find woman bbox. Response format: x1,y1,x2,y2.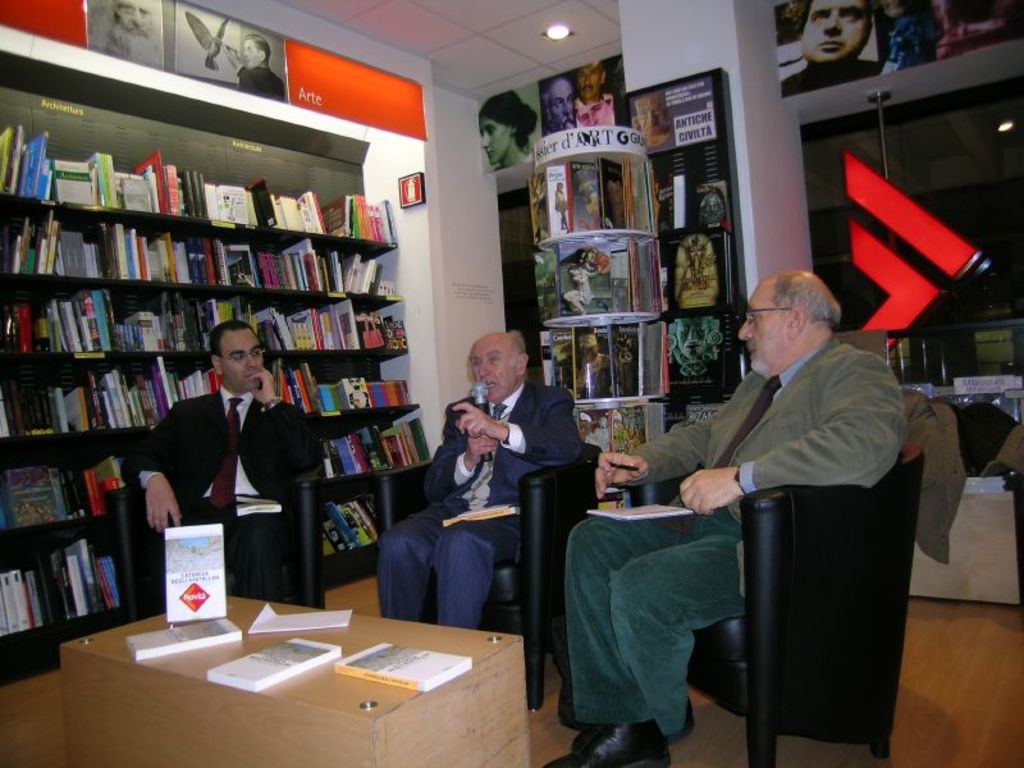
554,183,572,234.
